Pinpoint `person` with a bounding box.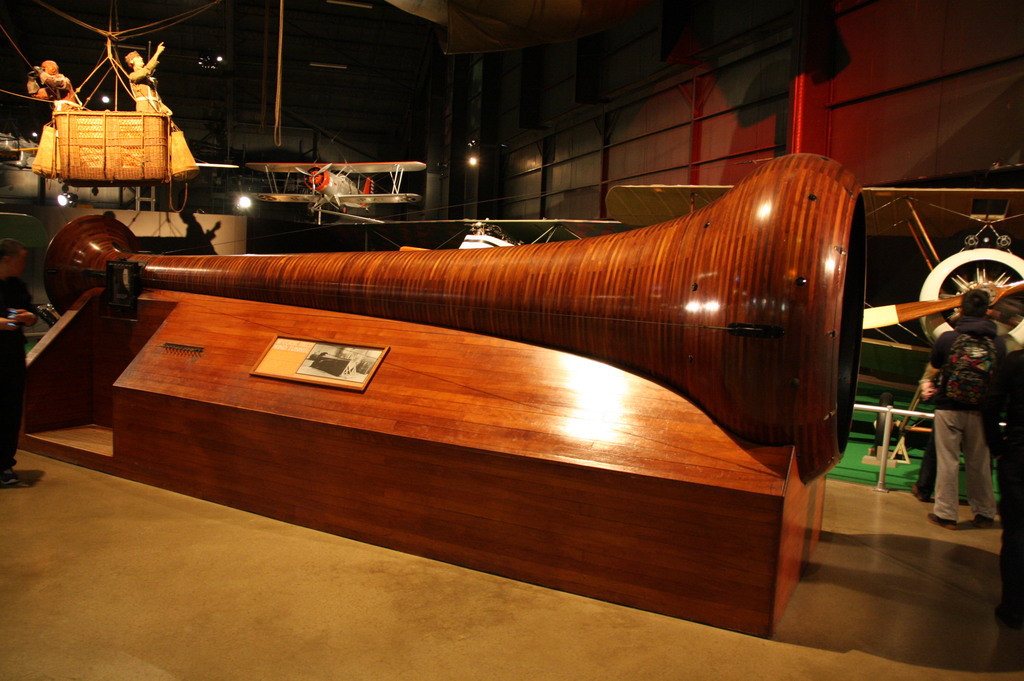
(27, 60, 77, 111).
